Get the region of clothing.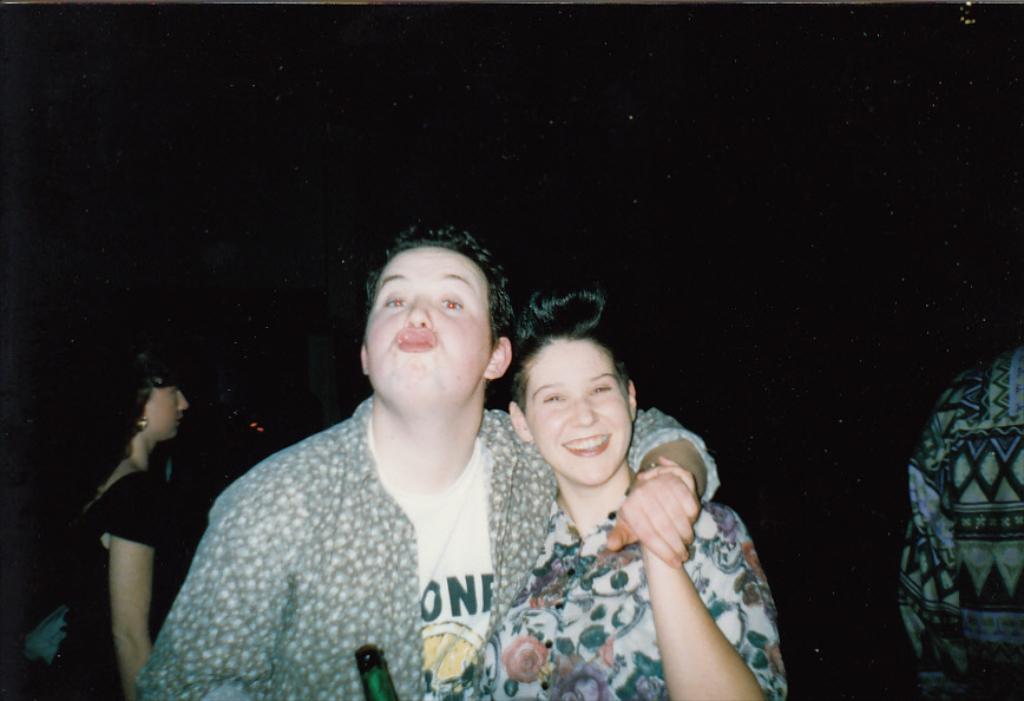
[893, 339, 1023, 700].
